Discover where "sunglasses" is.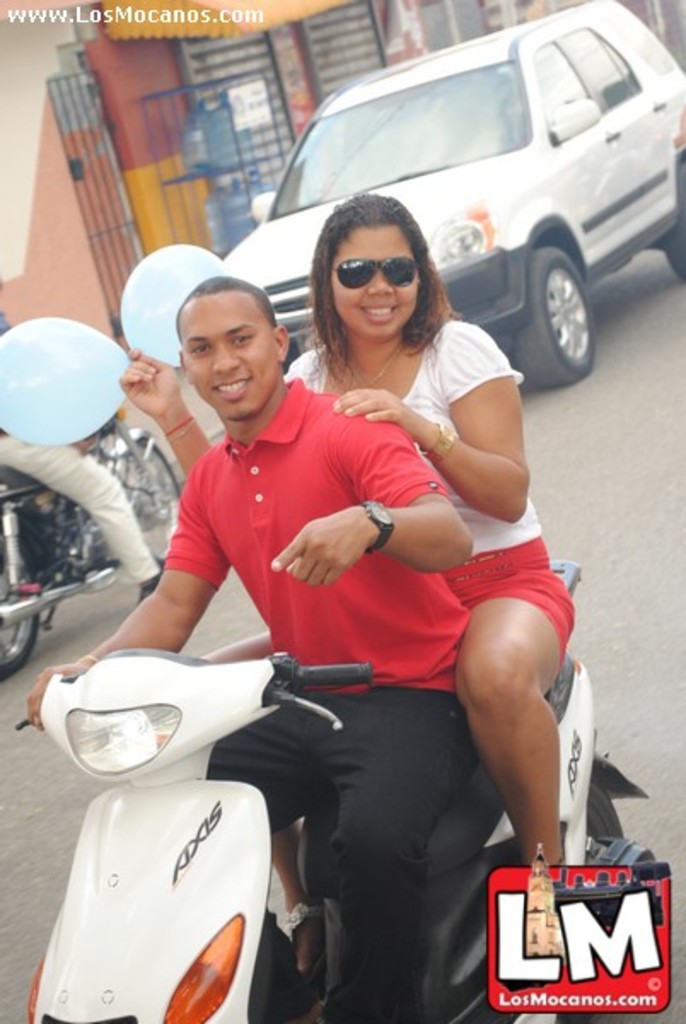
Discovered at pyautogui.locateOnScreen(328, 258, 418, 292).
